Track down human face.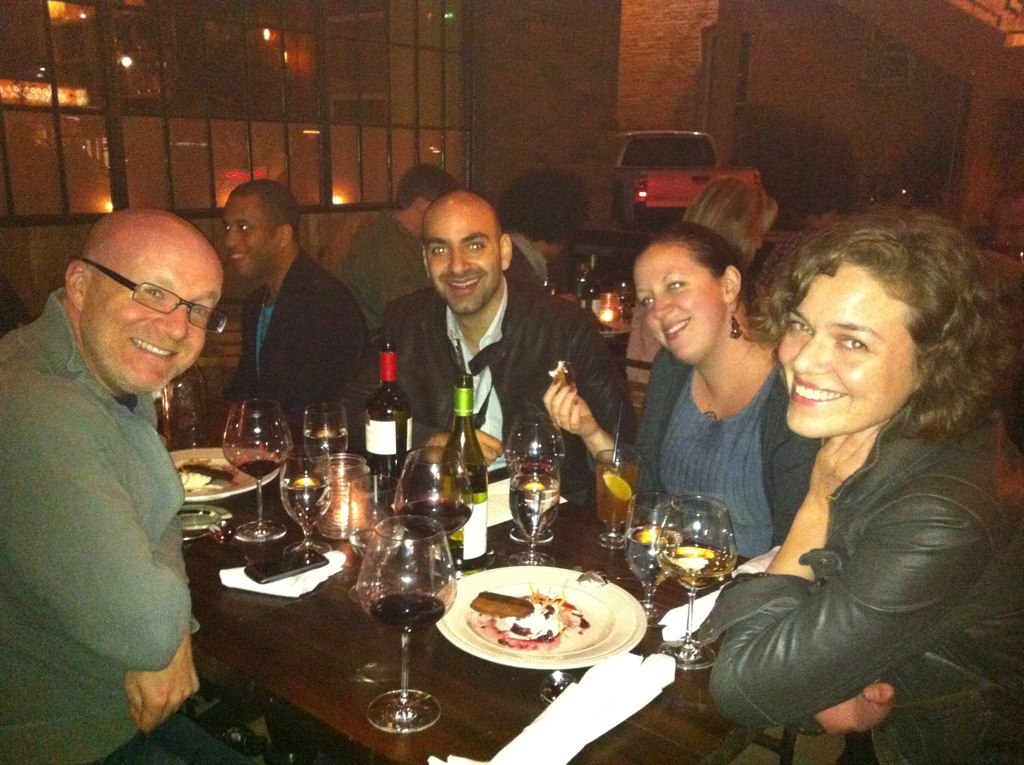
Tracked to BBox(228, 190, 277, 264).
